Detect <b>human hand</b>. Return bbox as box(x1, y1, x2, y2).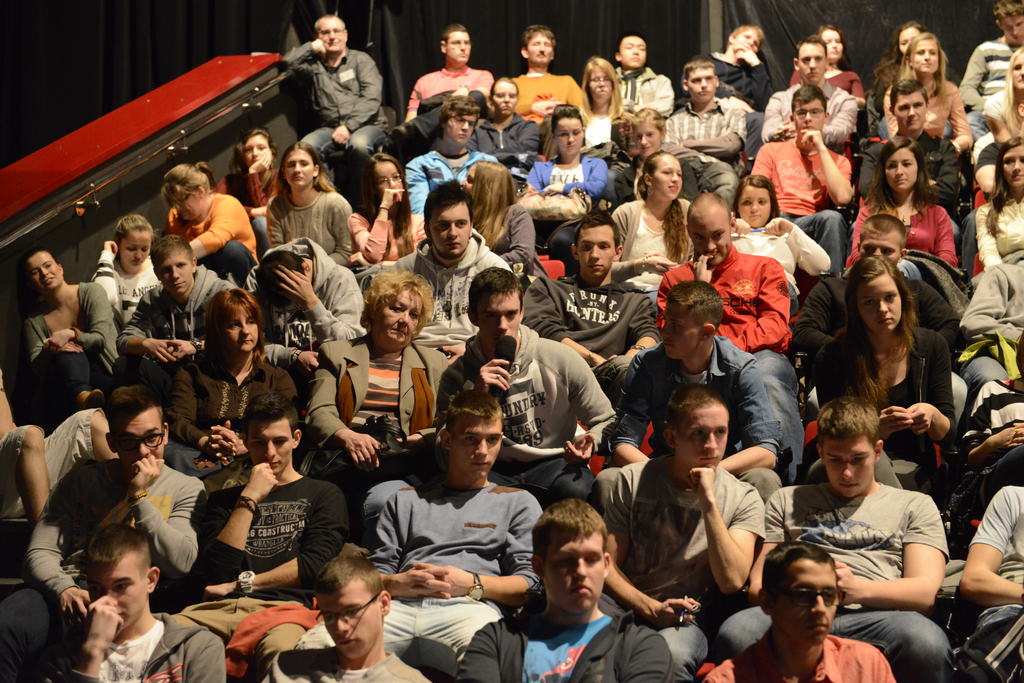
box(469, 358, 513, 399).
